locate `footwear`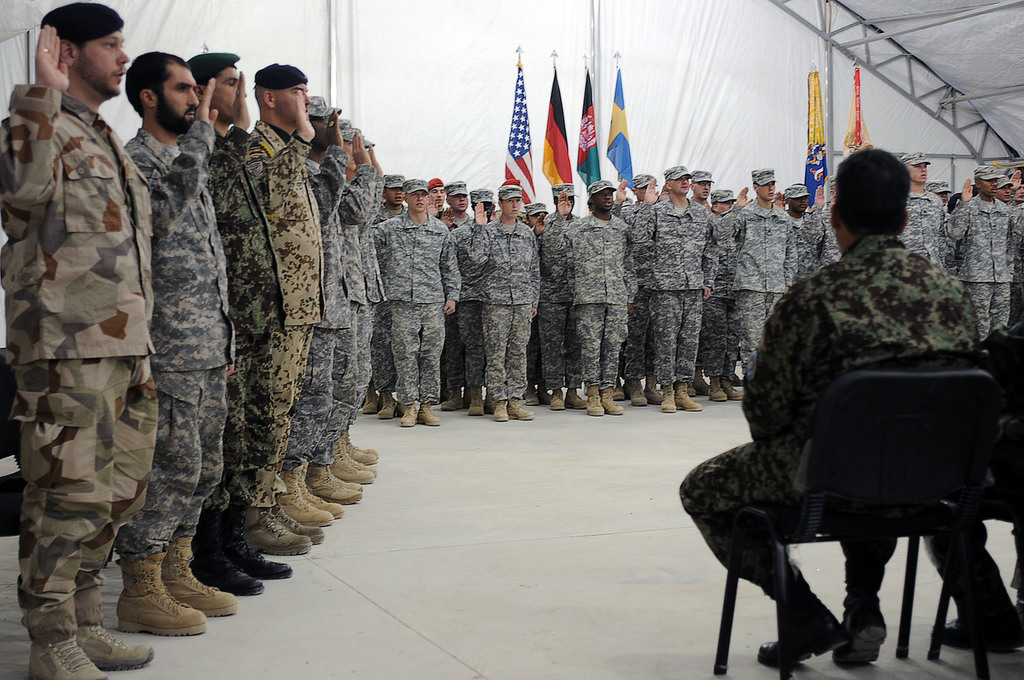
box=[678, 382, 700, 411]
